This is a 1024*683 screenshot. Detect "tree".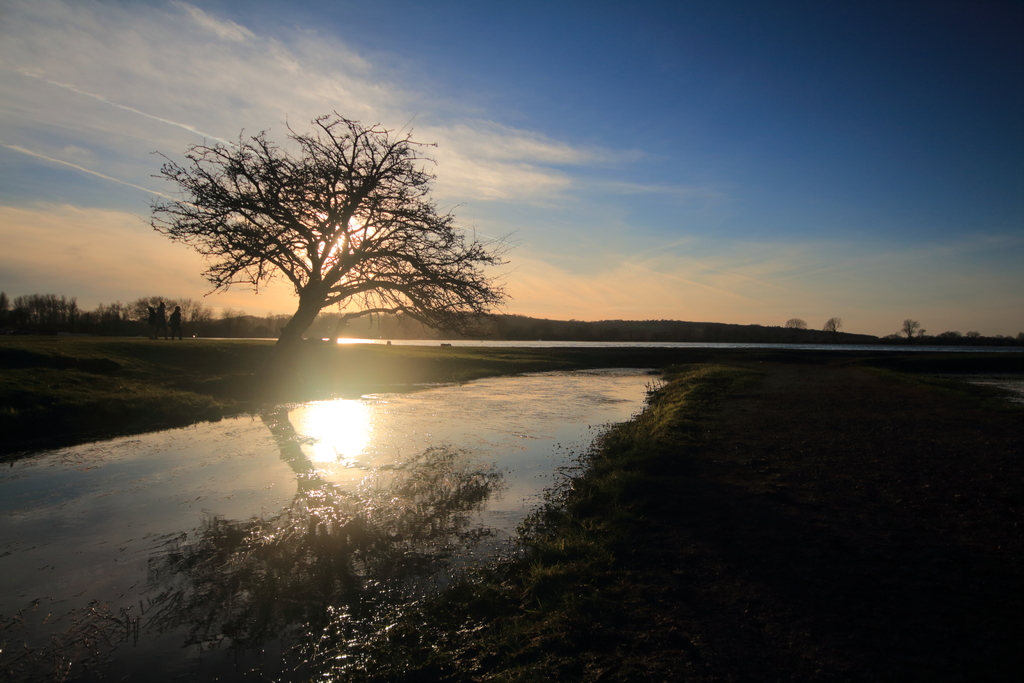
[left=13, top=289, right=84, bottom=331].
